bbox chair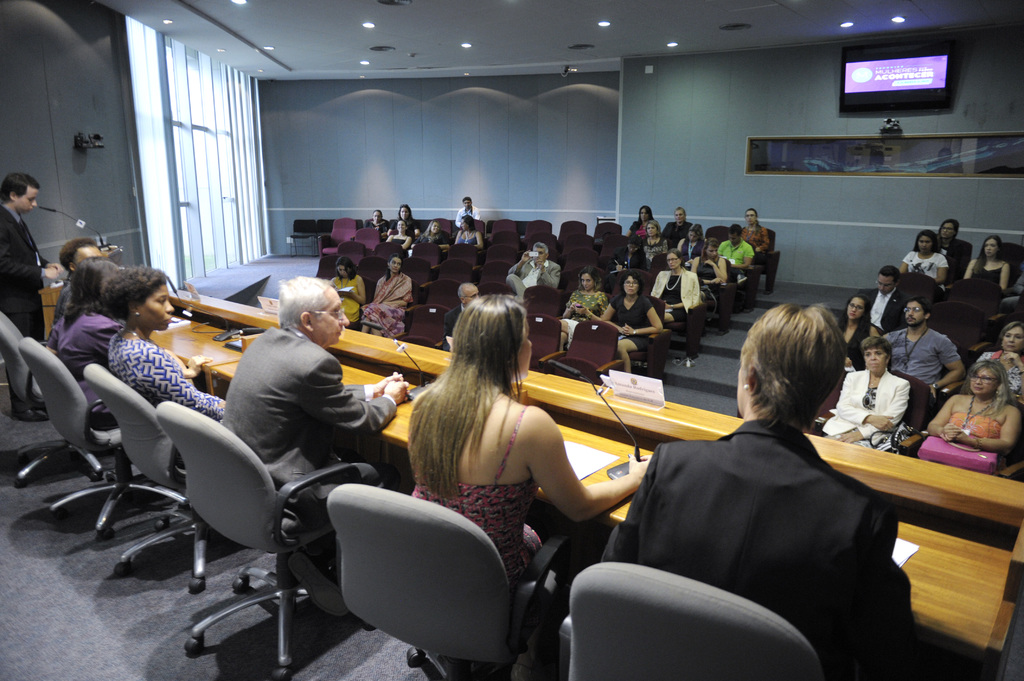
x1=0 y1=312 x2=104 y2=487
